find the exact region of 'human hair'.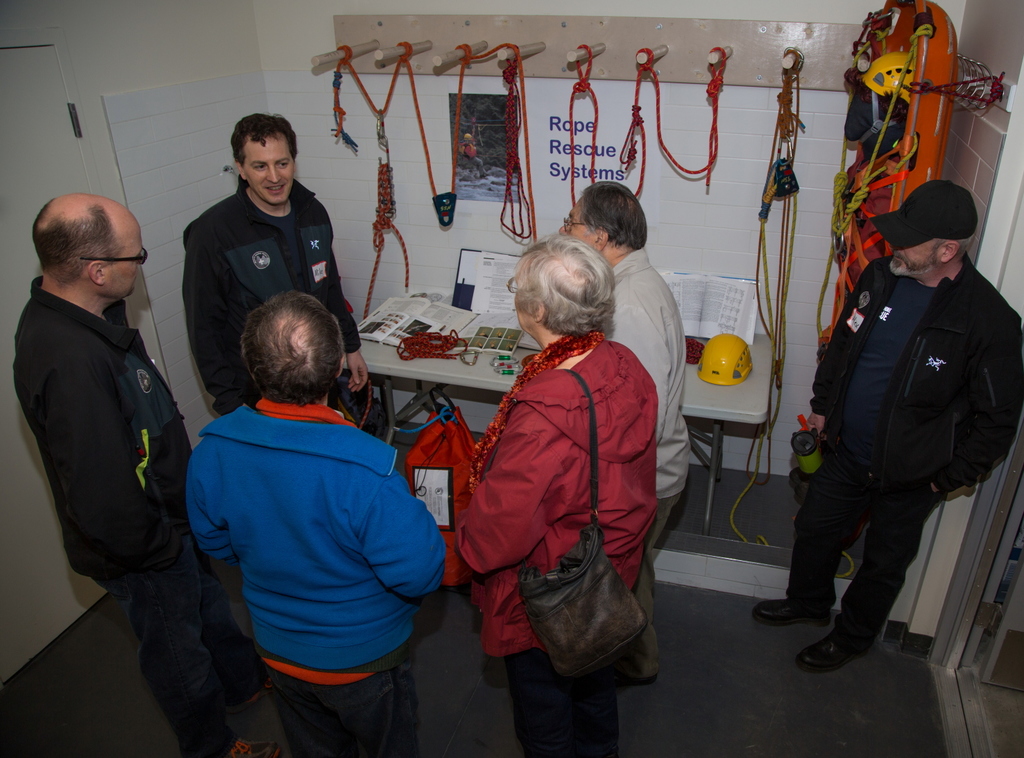
Exact region: [578, 180, 646, 250].
